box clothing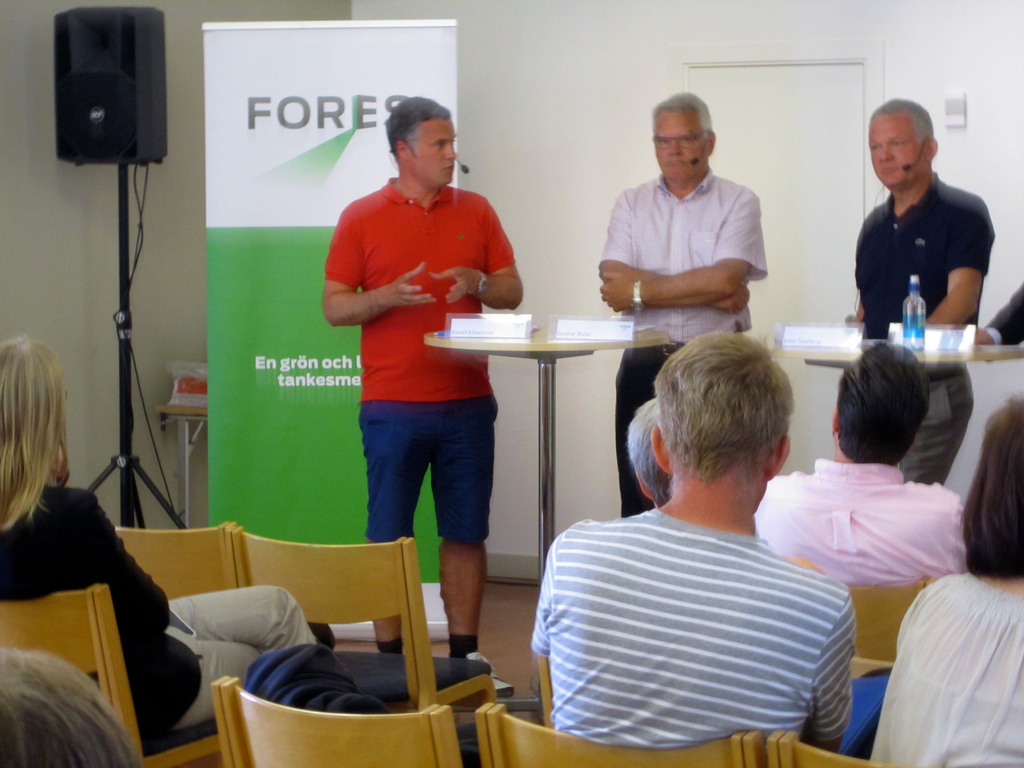
852/166/1004/484
